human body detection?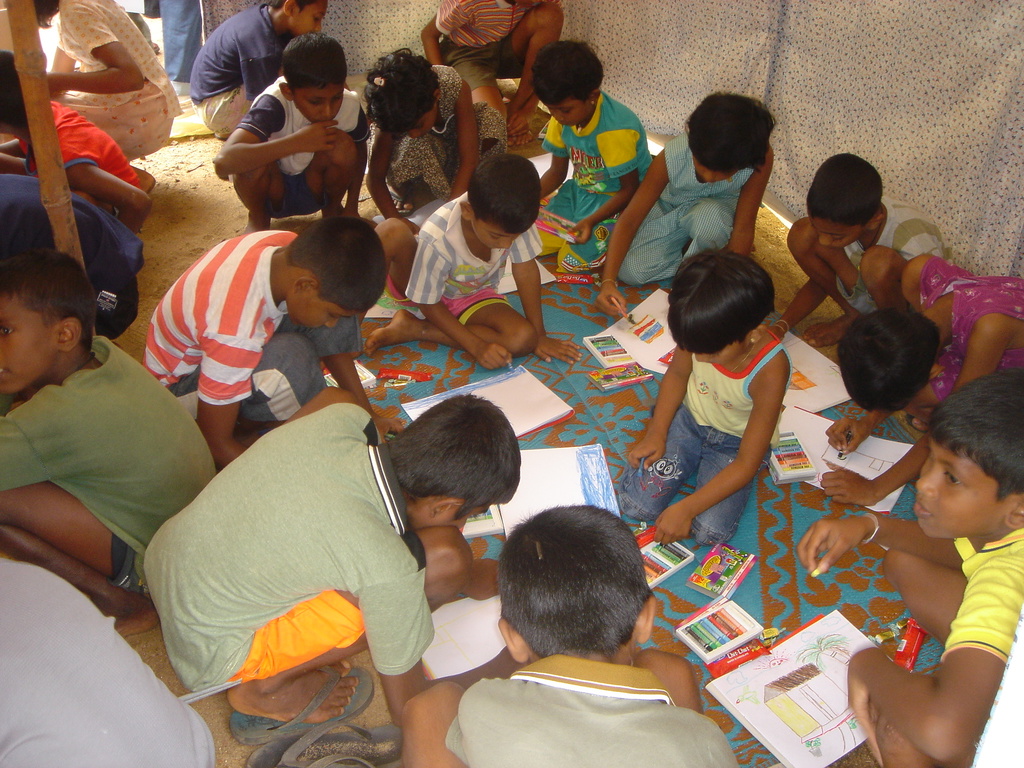
361,77,516,226
